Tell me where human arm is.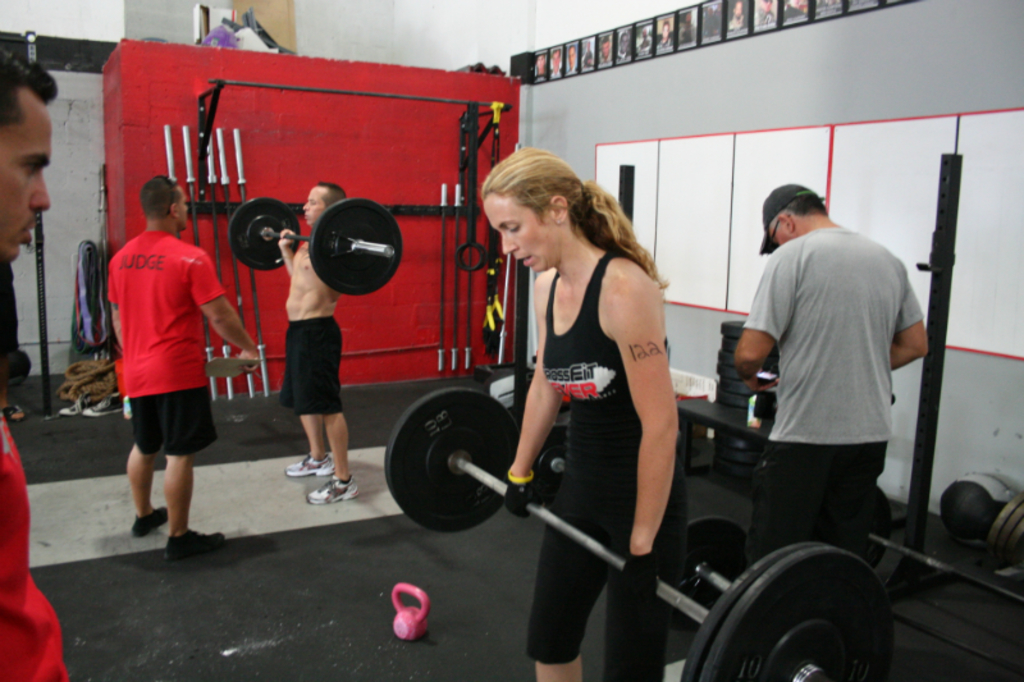
human arm is at locate(602, 257, 691, 562).
